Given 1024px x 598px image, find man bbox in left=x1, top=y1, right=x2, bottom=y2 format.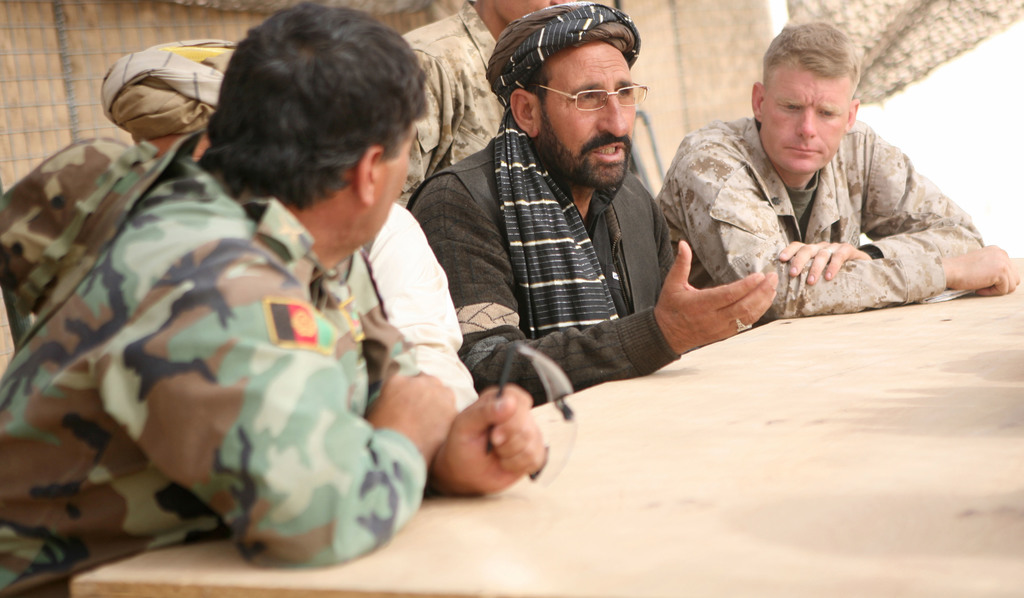
left=100, top=39, right=479, bottom=419.
